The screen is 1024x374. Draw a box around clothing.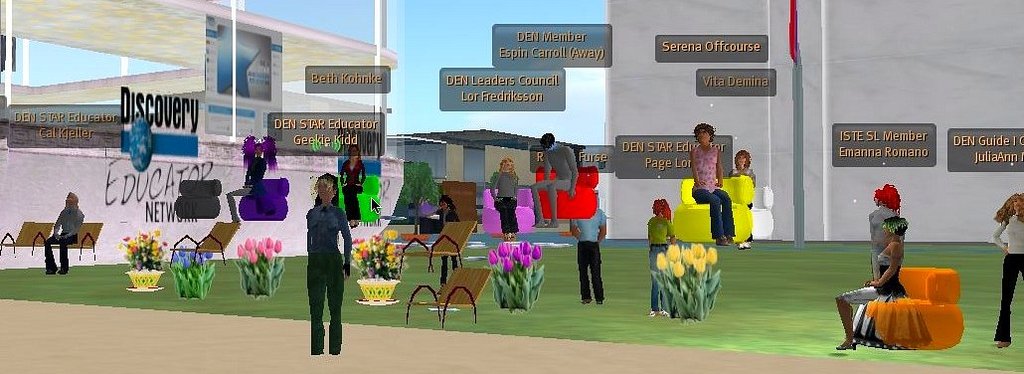
select_region(309, 199, 352, 353).
